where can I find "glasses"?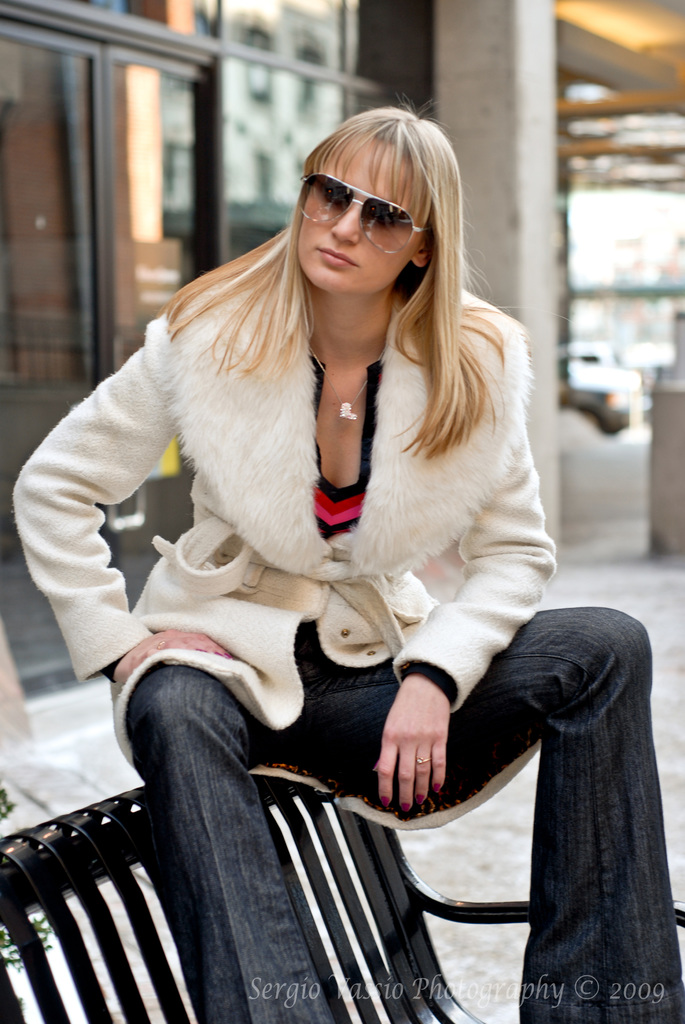
You can find it at {"left": 297, "top": 166, "right": 431, "bottom": 230}.
